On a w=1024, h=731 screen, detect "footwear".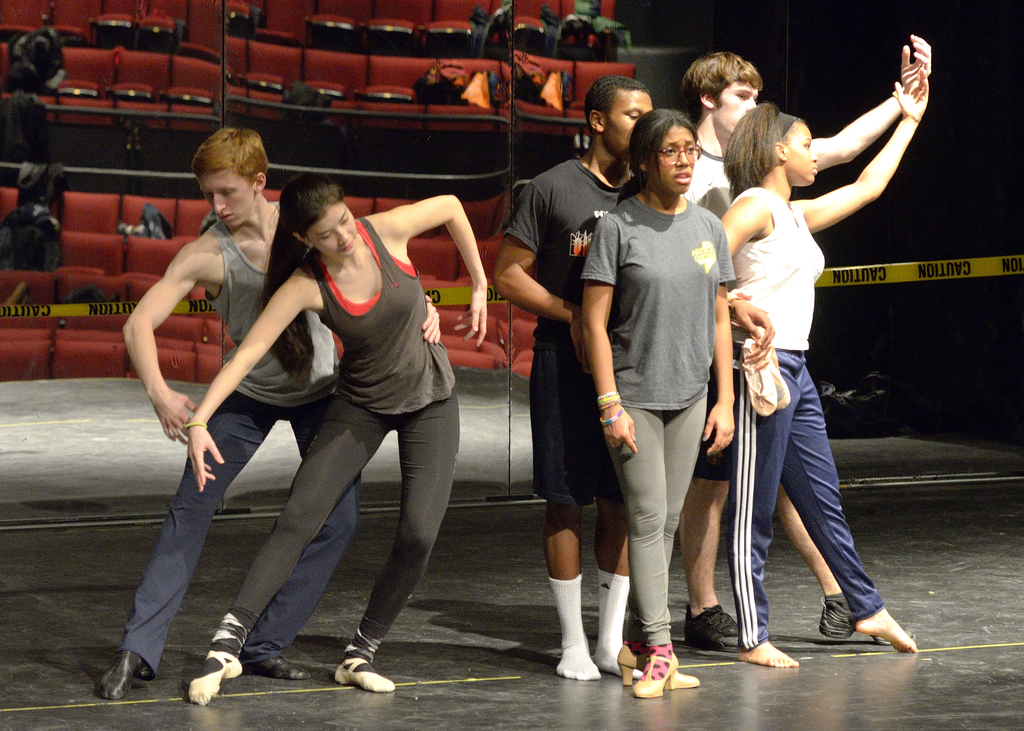
locate(620, 648, 698, 682).
